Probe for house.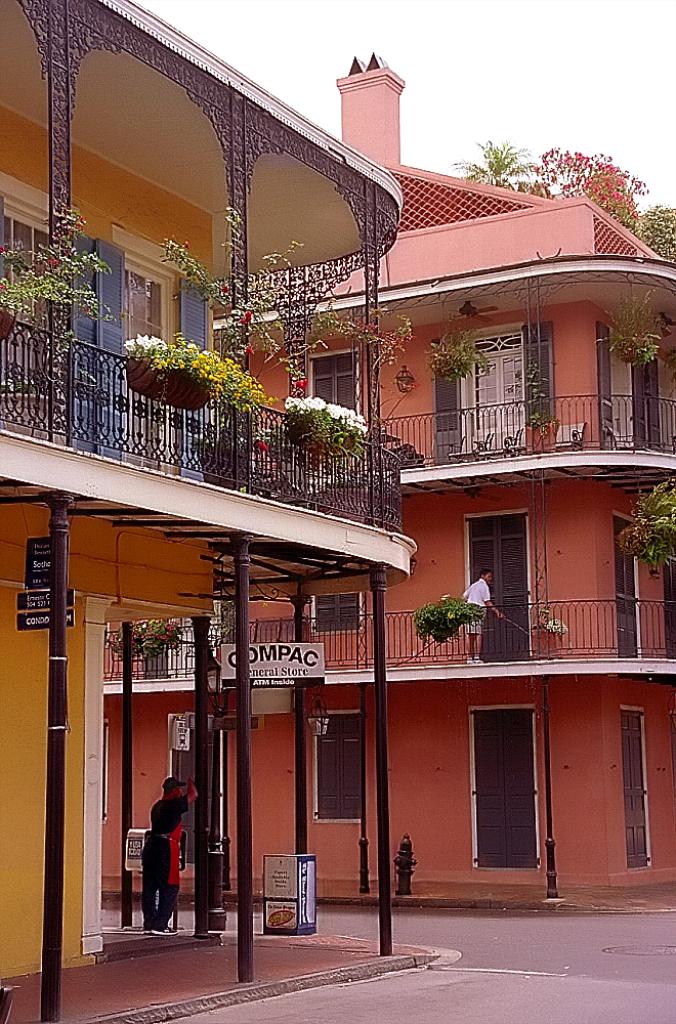
Probe result: x1=0 y1=0 x2=403 y2=984.
